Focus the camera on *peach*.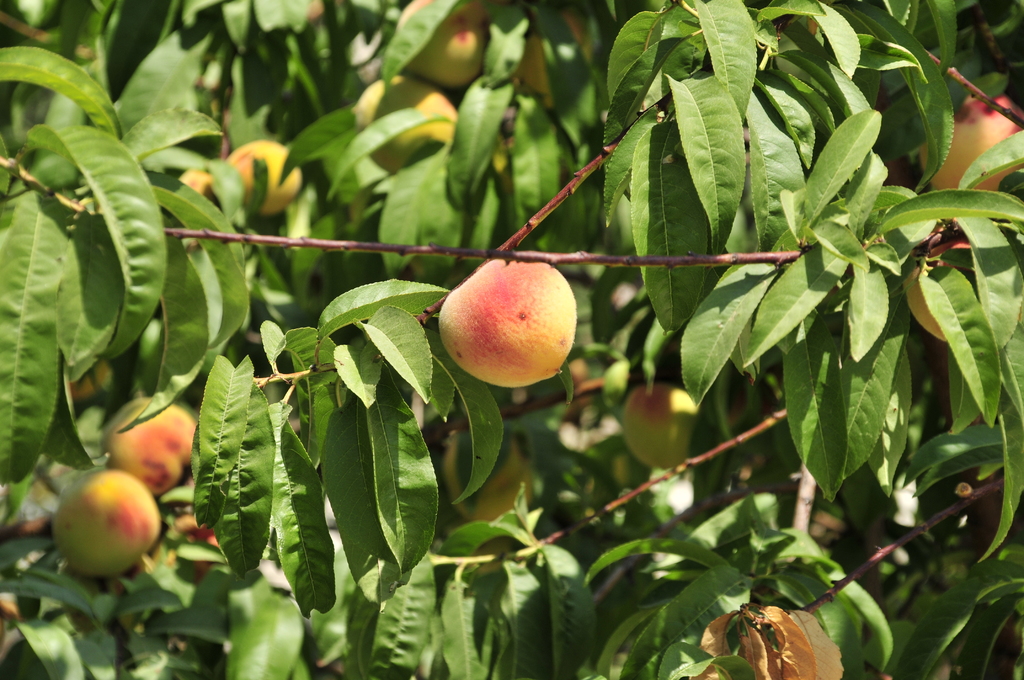
Focus region: l=350, t=73, r=456, b=169.
